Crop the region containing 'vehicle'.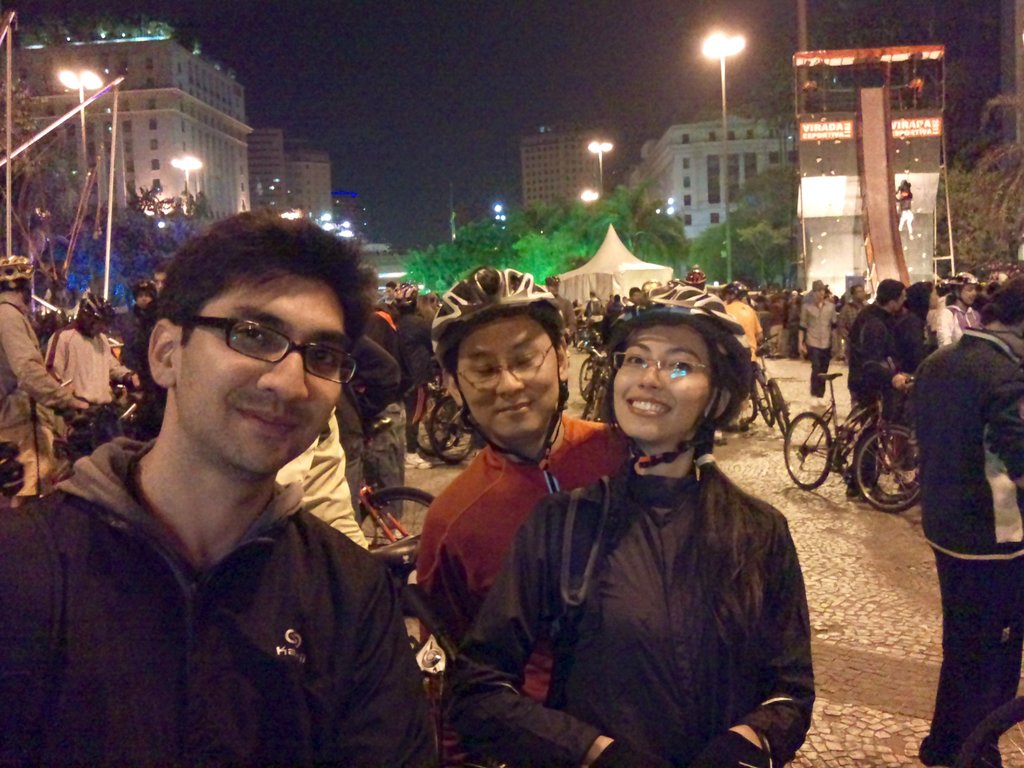
Crop region: crop(723, 337, 792, 436).
